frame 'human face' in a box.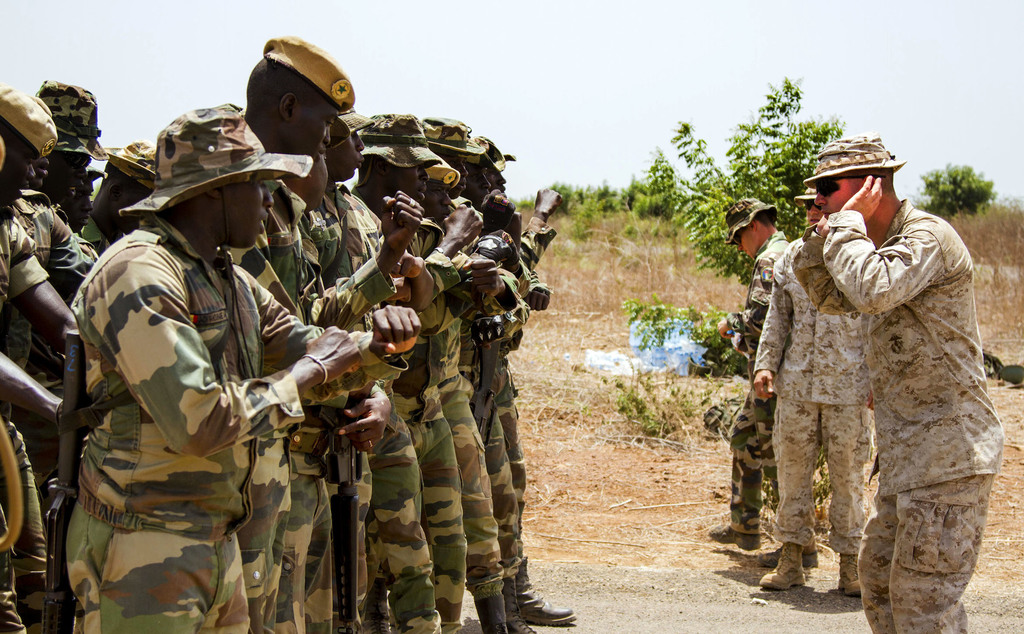
detection(68, 175, 95, 232).
